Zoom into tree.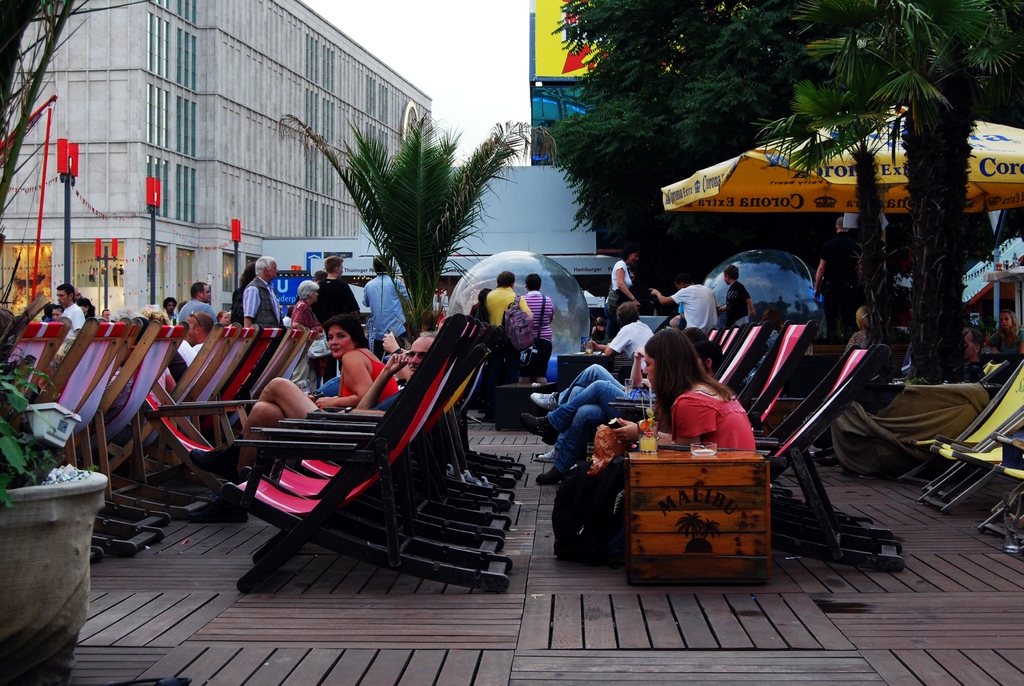
Zoom target: box=[0, 0, 94, 211].
